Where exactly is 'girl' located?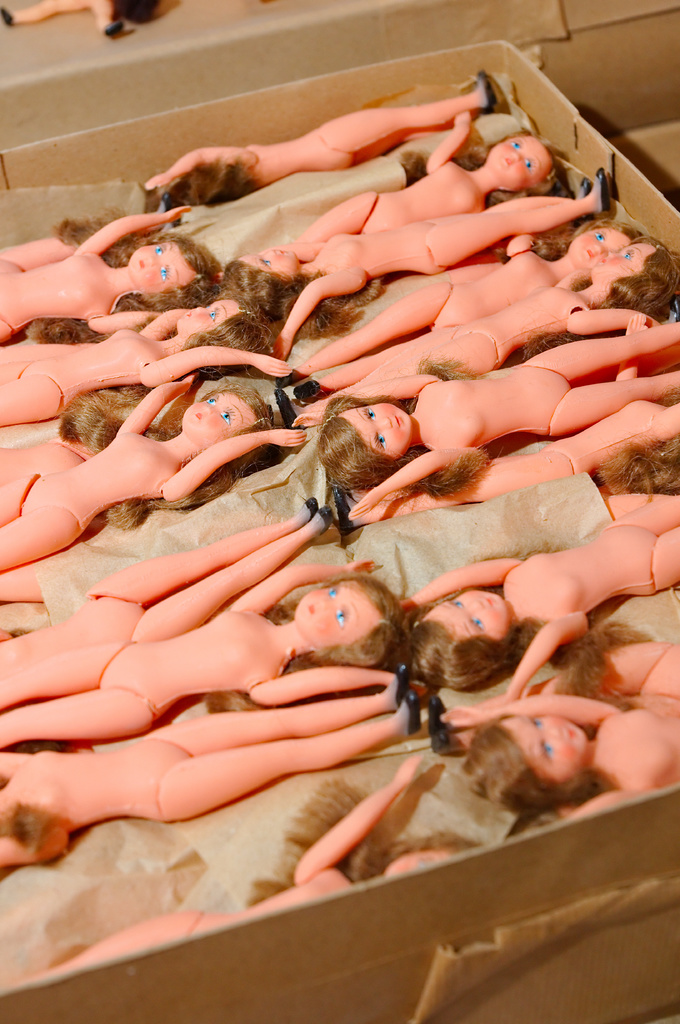
Its bounding box is <region>386, 476, 678, 707</region>.
